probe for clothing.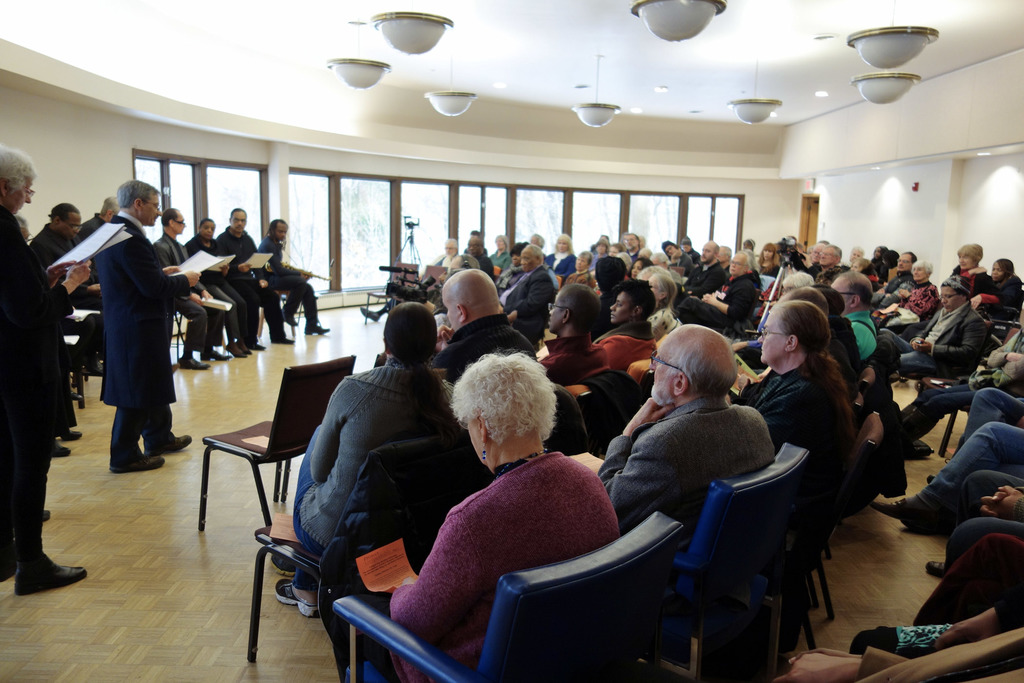
Probe result: (x1=298, y1=363, x2=454, y2=589).
